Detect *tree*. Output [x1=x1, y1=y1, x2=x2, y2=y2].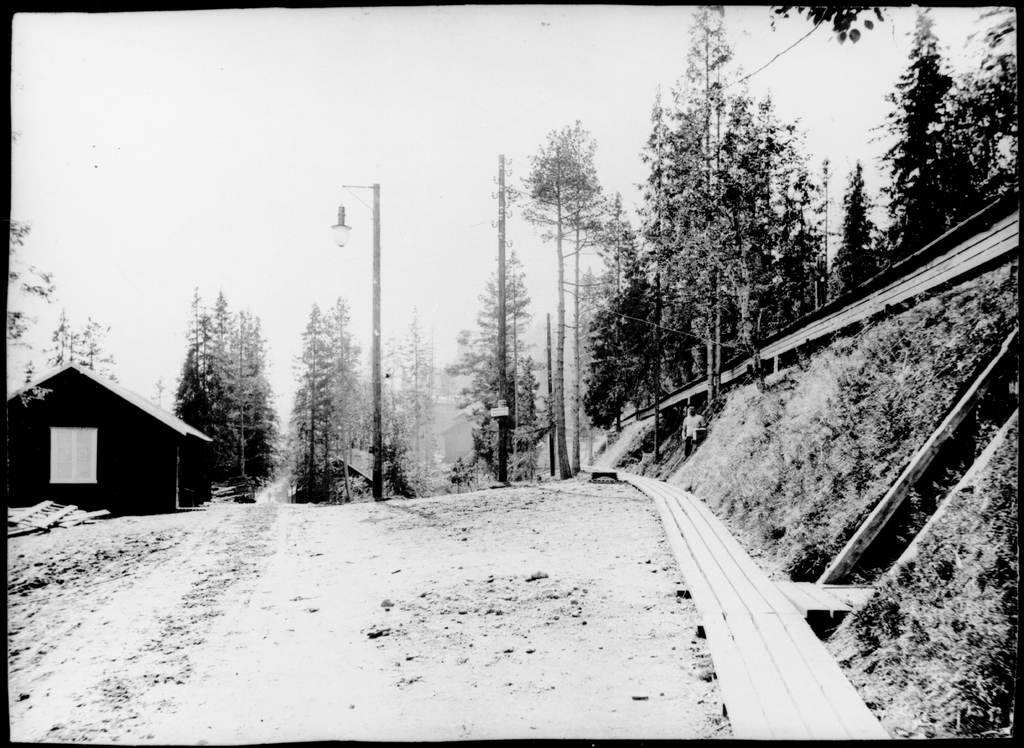
[x1=9, y1=126, x2=25, y2=152].
